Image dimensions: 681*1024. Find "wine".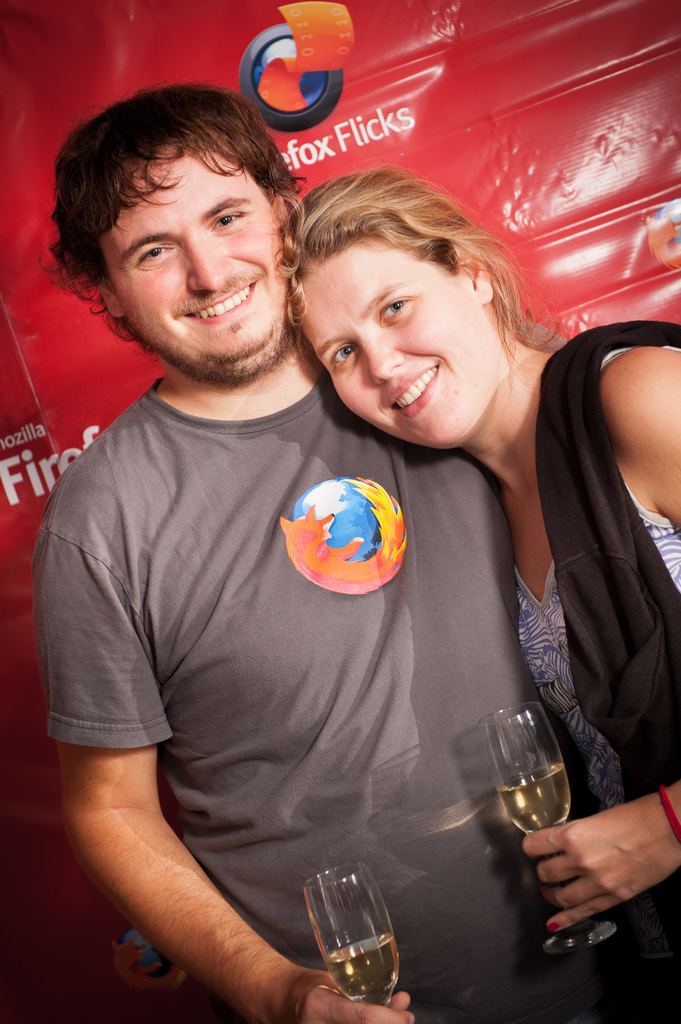
476/706/602/952.
